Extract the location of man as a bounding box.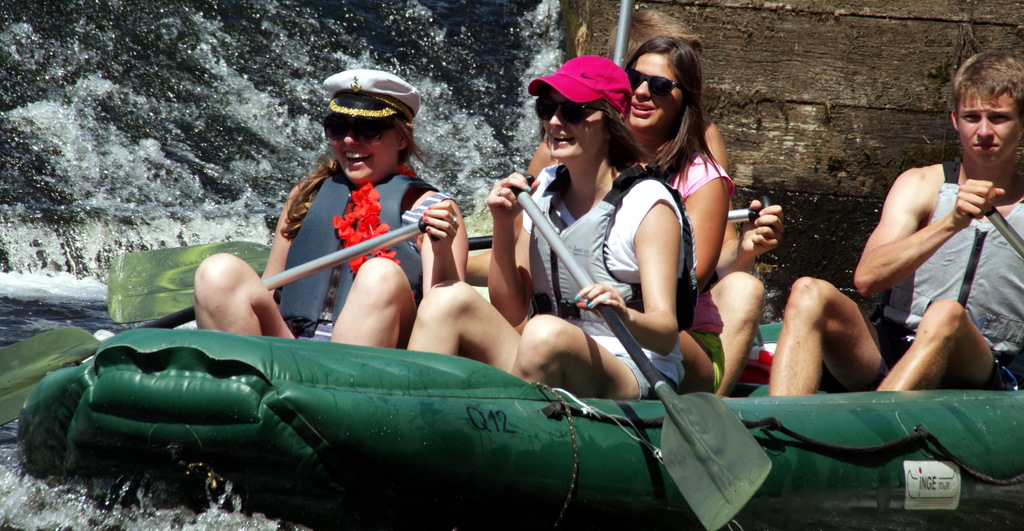
769 52 1023 397.
